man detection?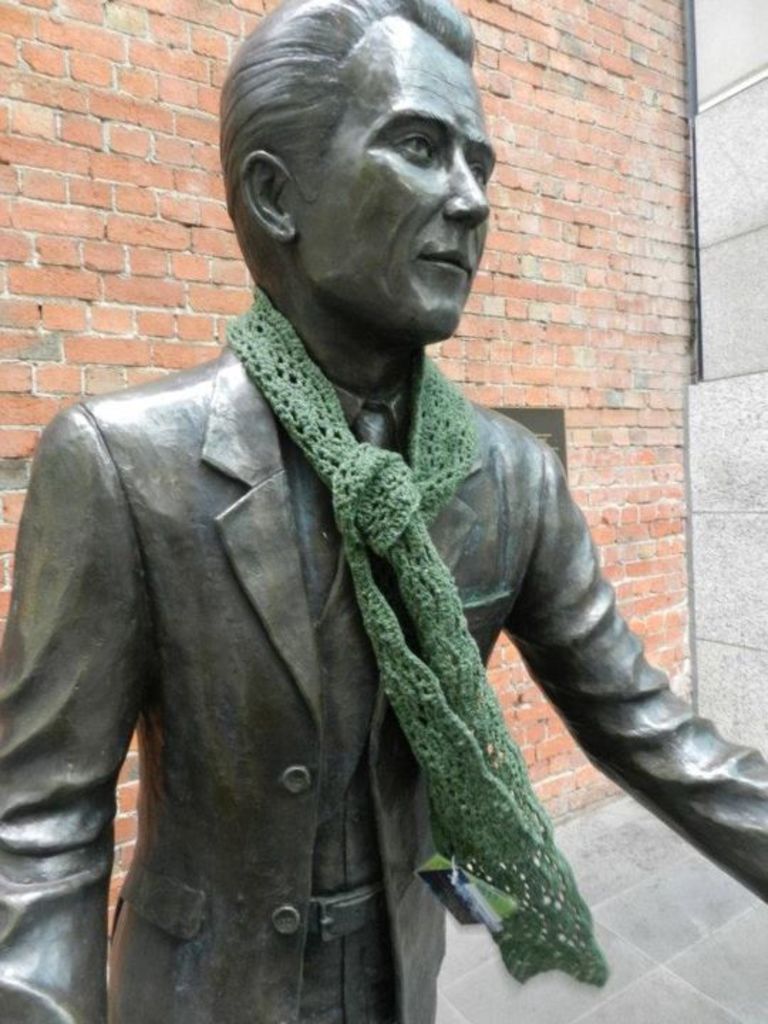
rect(0, 1, 724, 1001)
